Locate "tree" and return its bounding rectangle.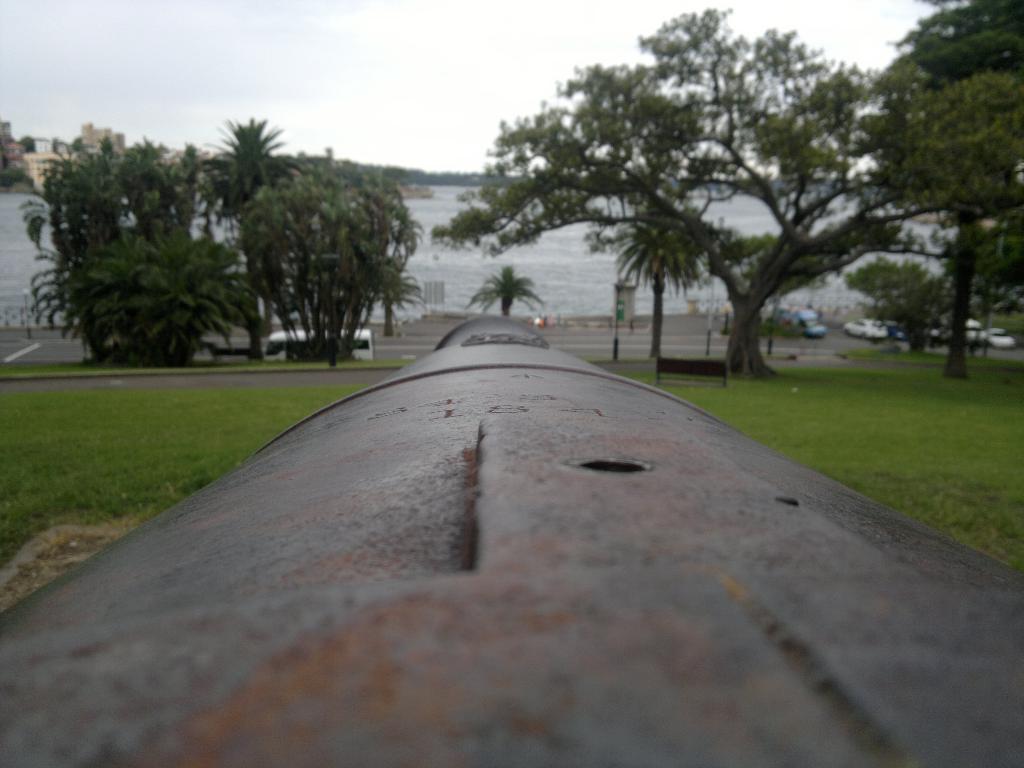
(left=468, top=264, right=547, bottom=322).
